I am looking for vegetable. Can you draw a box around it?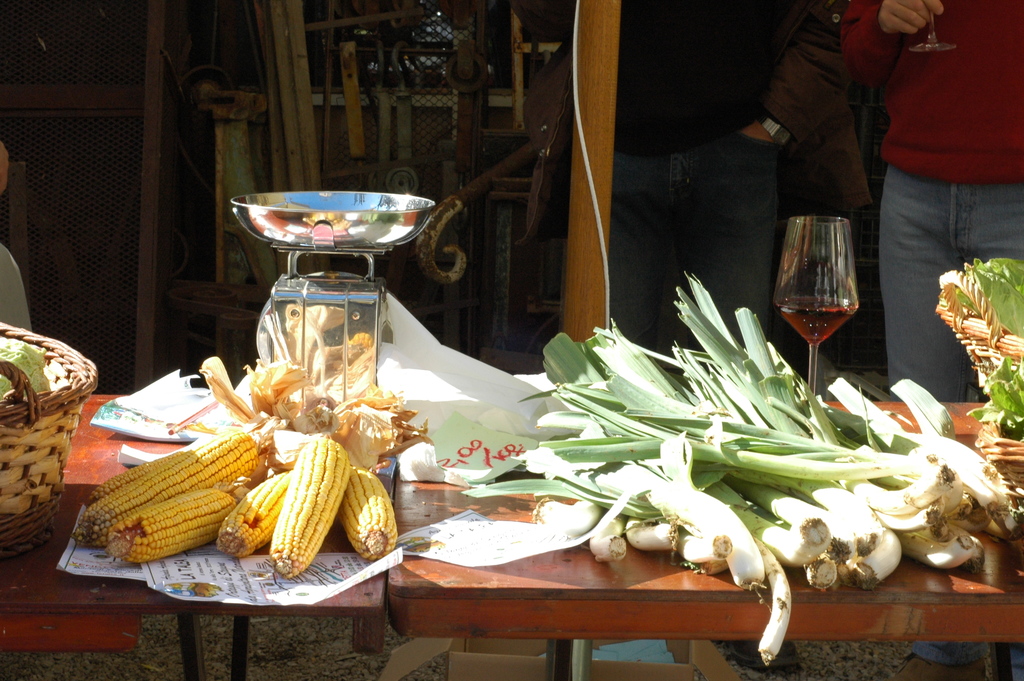
Sure, the bounding box is box(268, 434, 354, 584).
